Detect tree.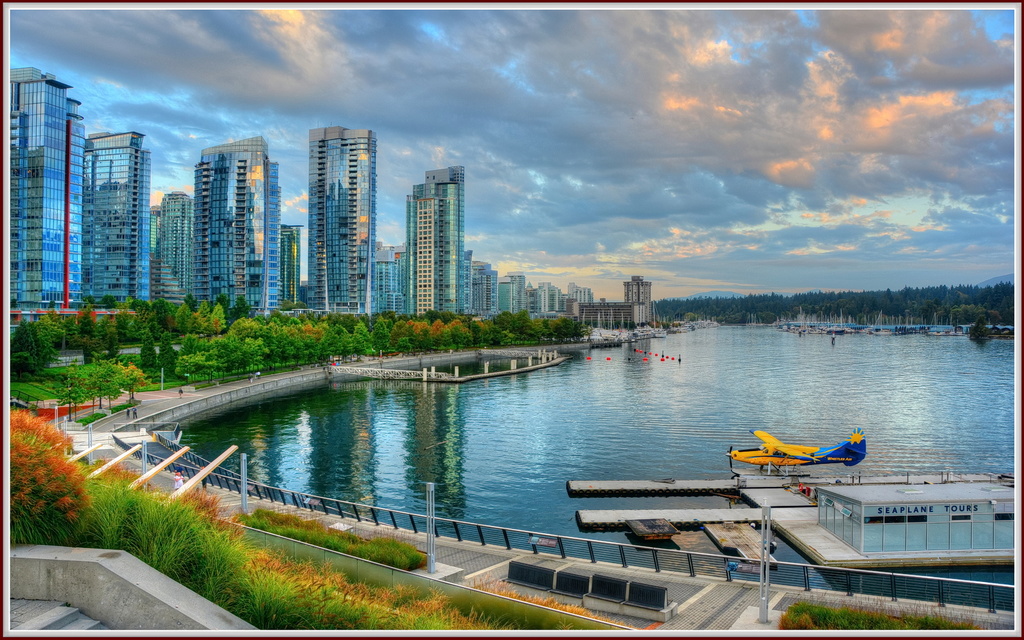
Detected at left=370, top=318, right=391, bottom=352.
